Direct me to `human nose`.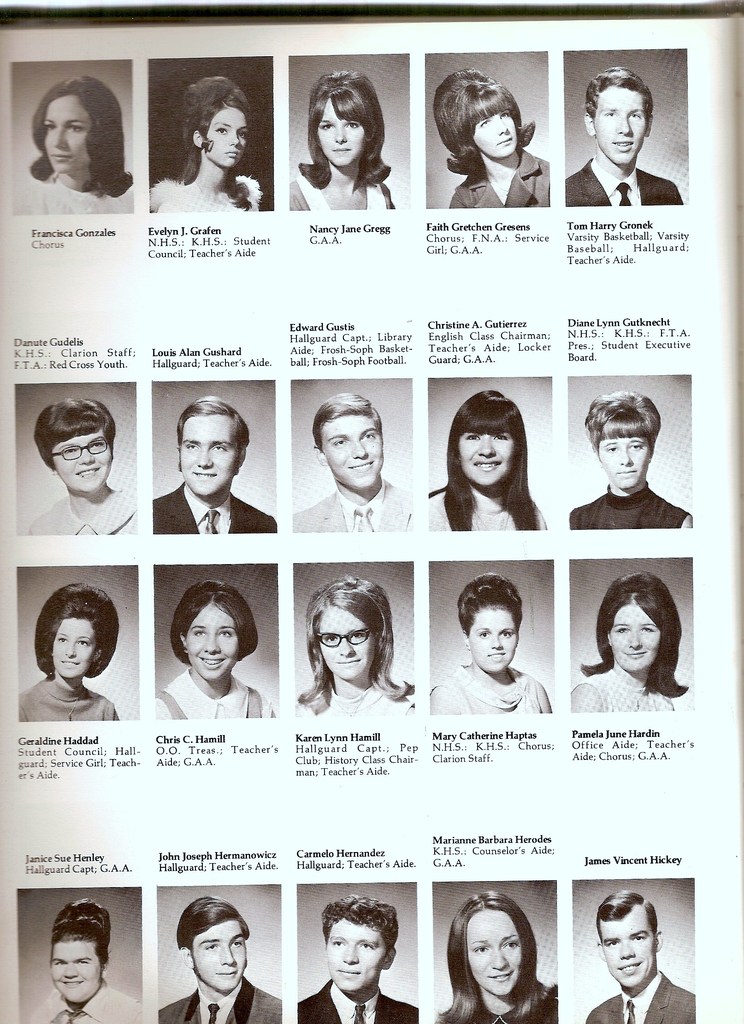
Direction: select_region(64, 959, 78, 977).
